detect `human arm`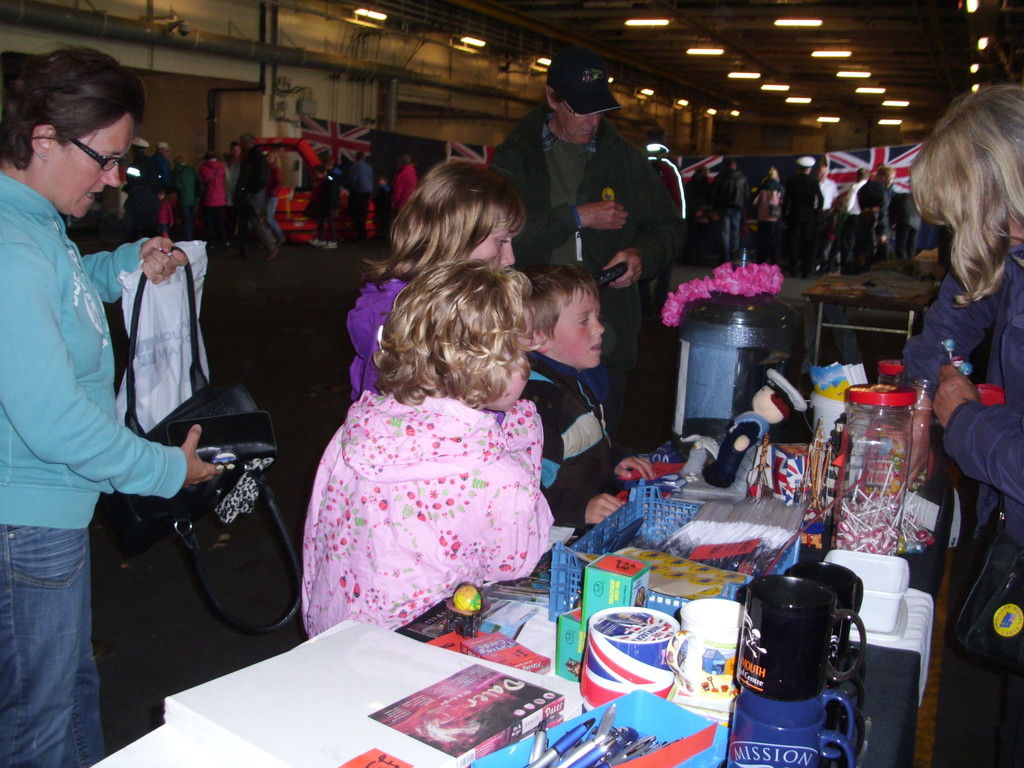
l=488, t=135, r=625, b=259
